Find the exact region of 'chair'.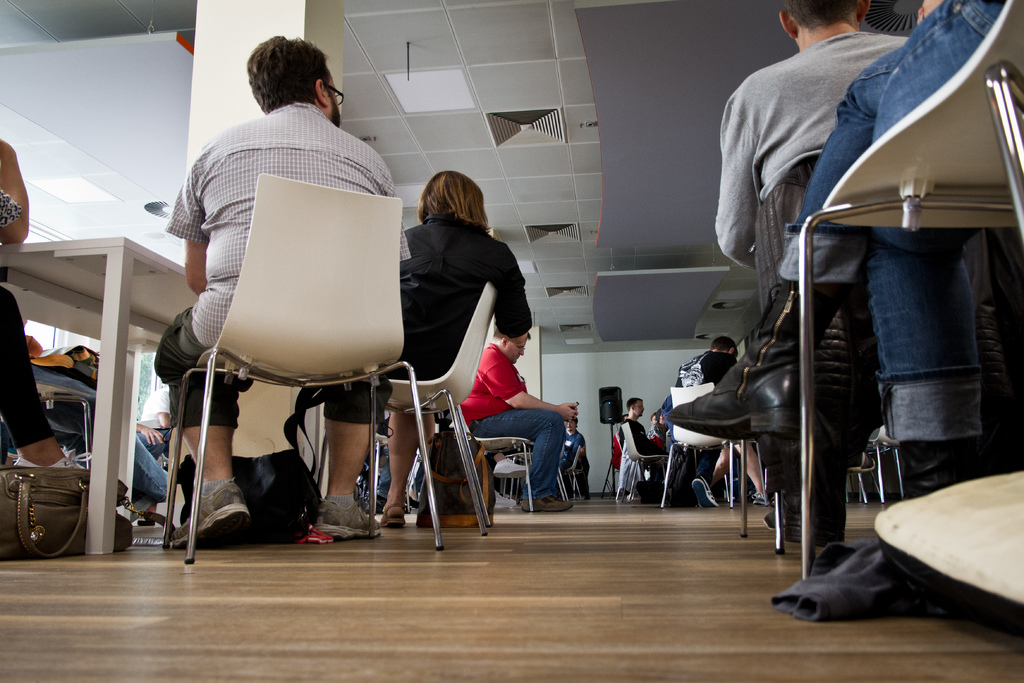
Exact region: 565:447:591:506.
